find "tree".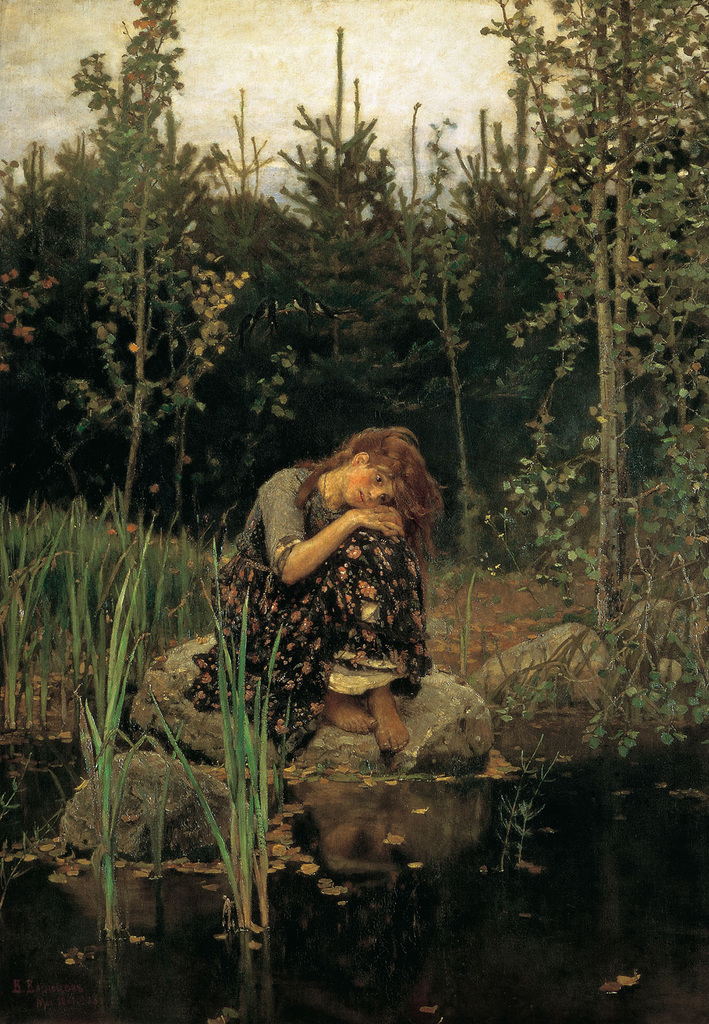
[left=47, top=0, right=239, bottom=537].
